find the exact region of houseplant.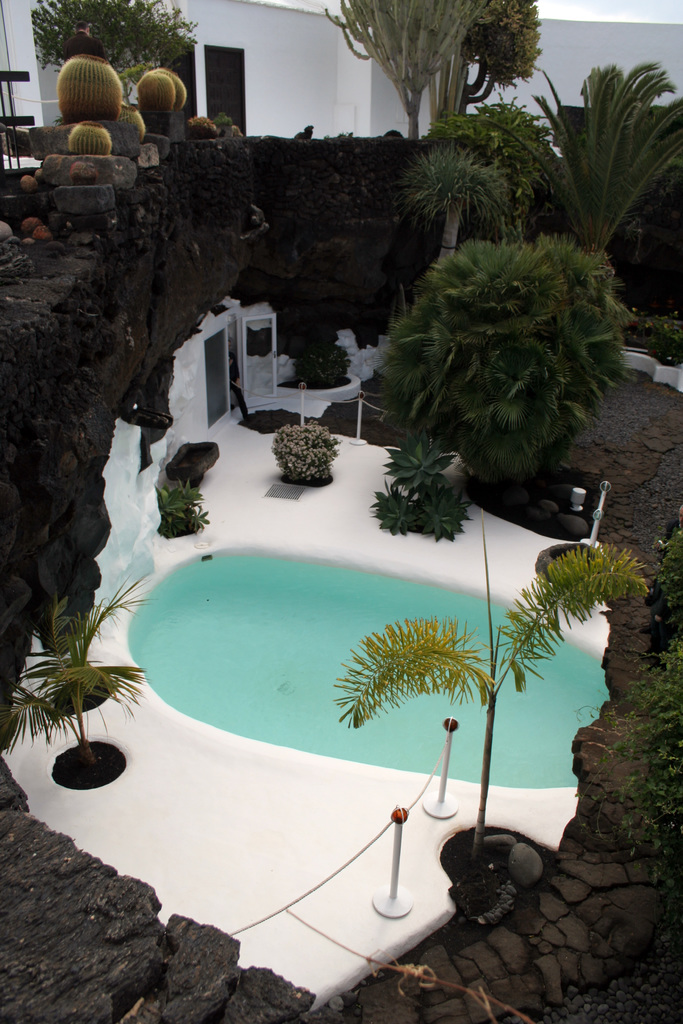
Exact region: bbox=[0, 614, 128, 852].
